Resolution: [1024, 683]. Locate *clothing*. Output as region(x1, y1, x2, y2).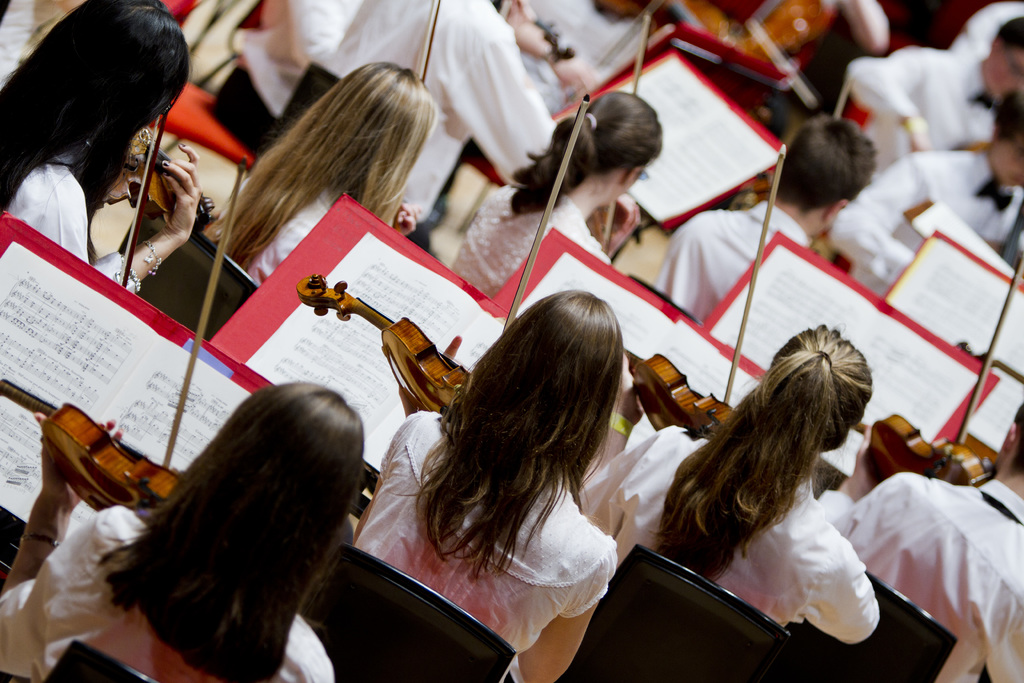
region(652, 197, 829, 322).
